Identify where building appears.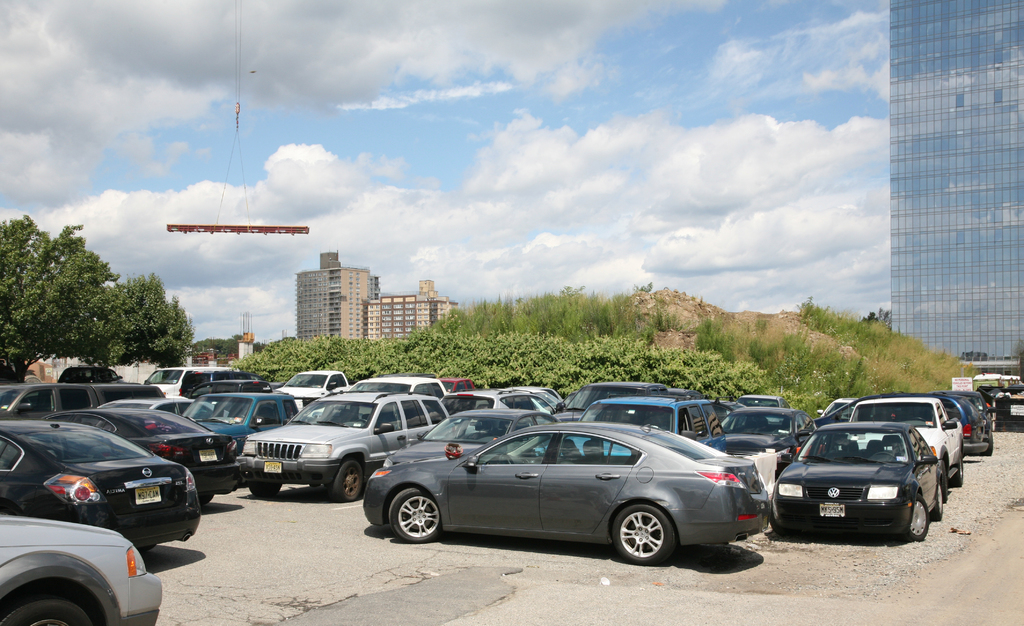
Appears at bbox=[889, 0, 1023, 371].
